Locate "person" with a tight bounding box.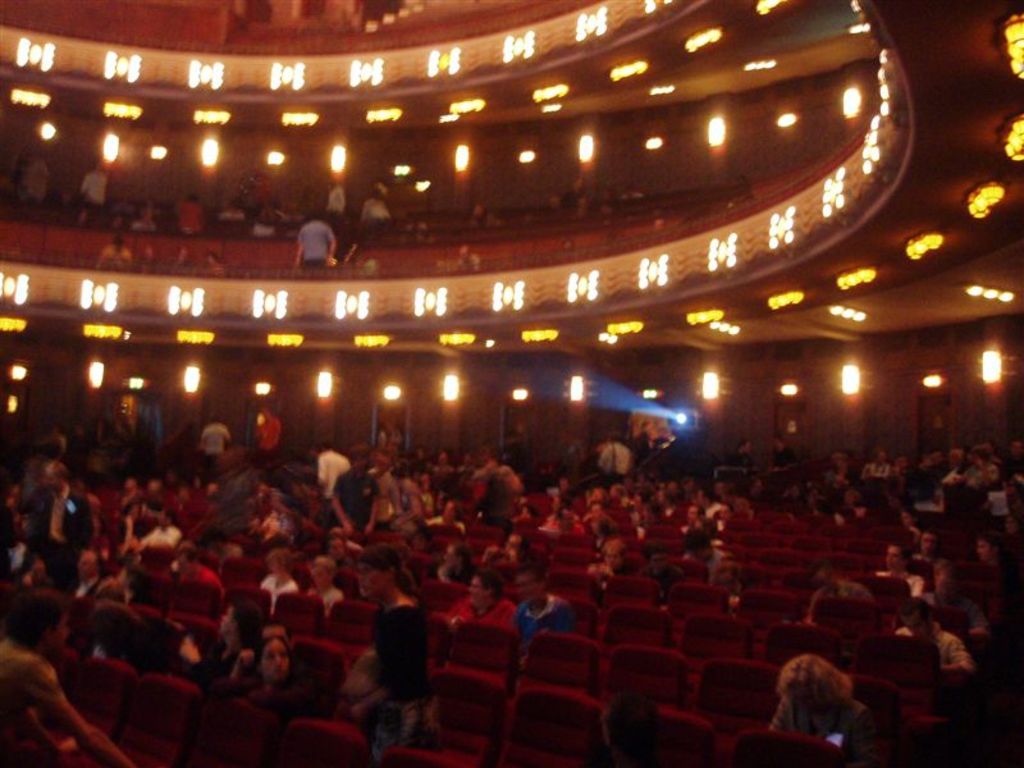
crop(172, 195, 210, 232).
